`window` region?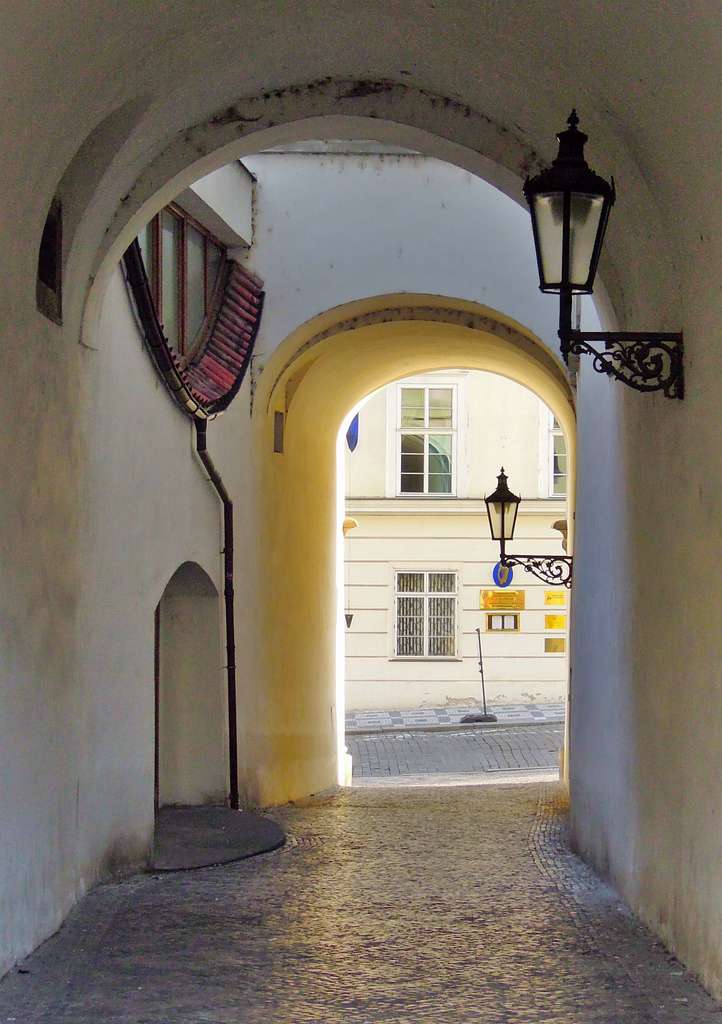
(x1=550, y1=408, x2=568, y2=500)
